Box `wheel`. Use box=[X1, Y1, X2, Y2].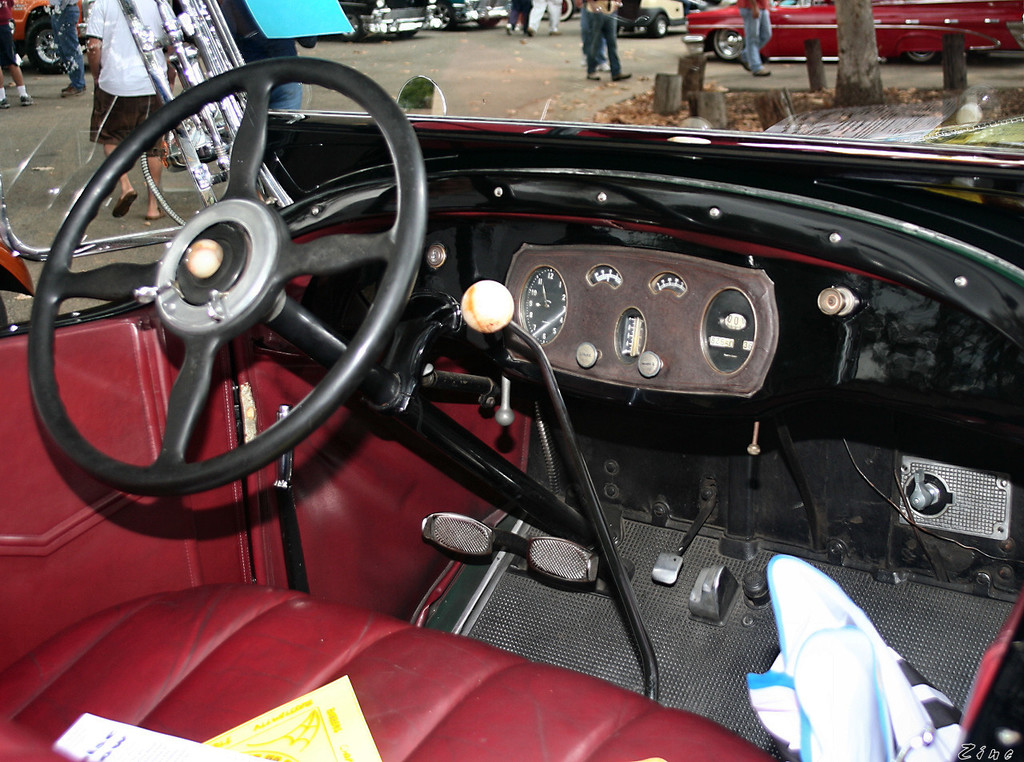
box=[38, 57, 451, 514].
